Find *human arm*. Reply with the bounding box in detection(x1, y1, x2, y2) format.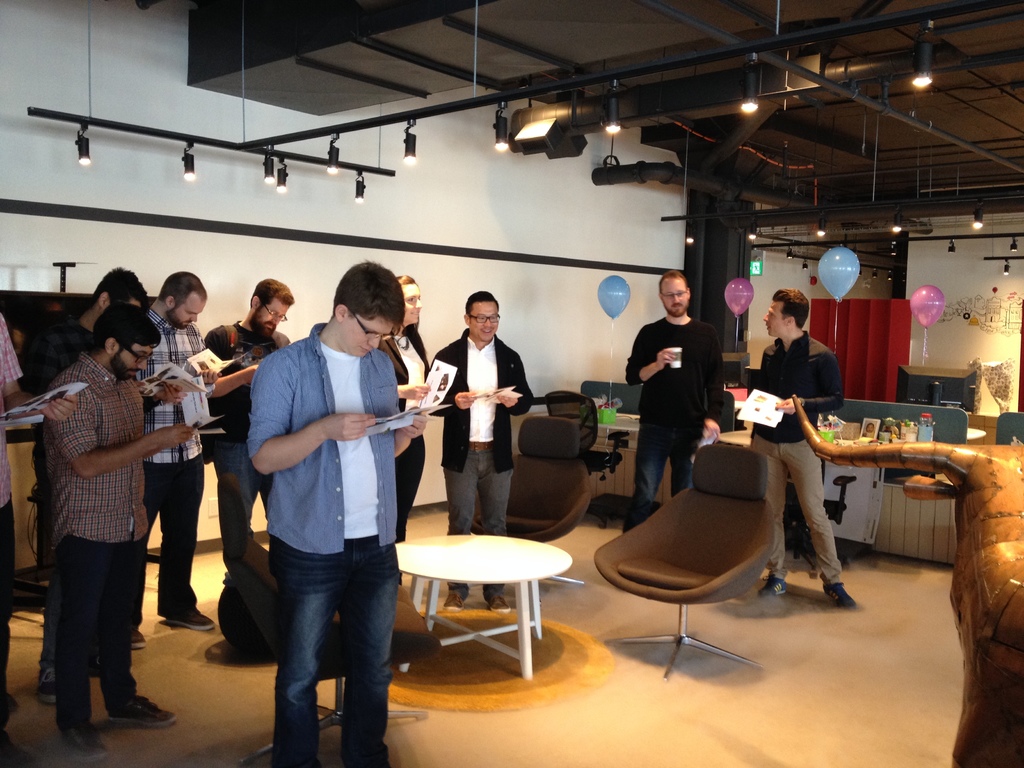
detection(390, 403, 428, 459).
